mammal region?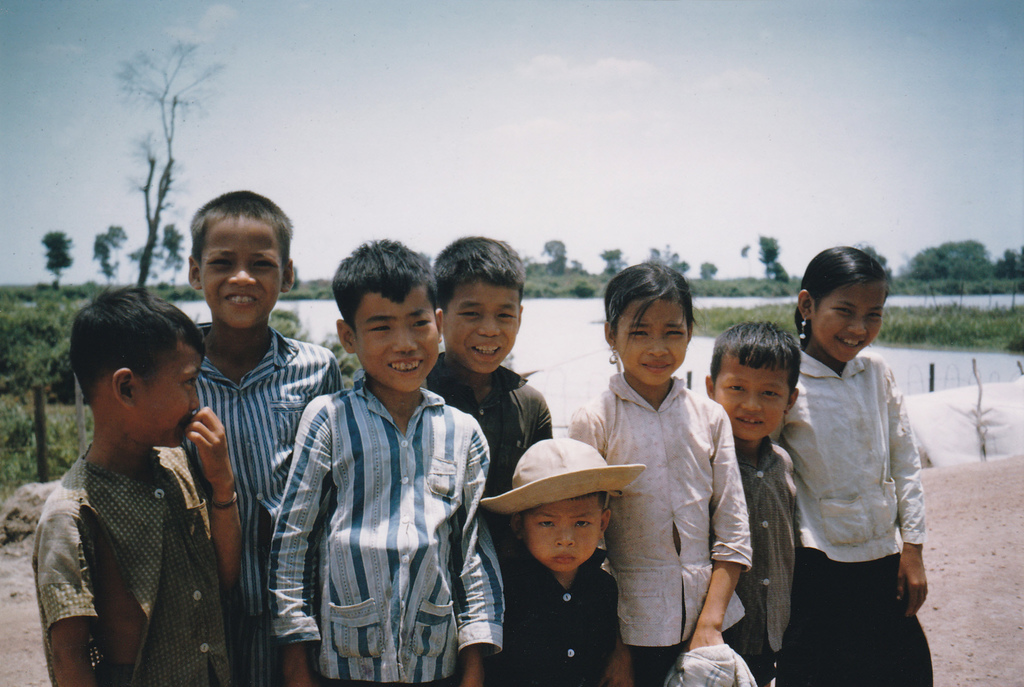
(29,284,243,686)
